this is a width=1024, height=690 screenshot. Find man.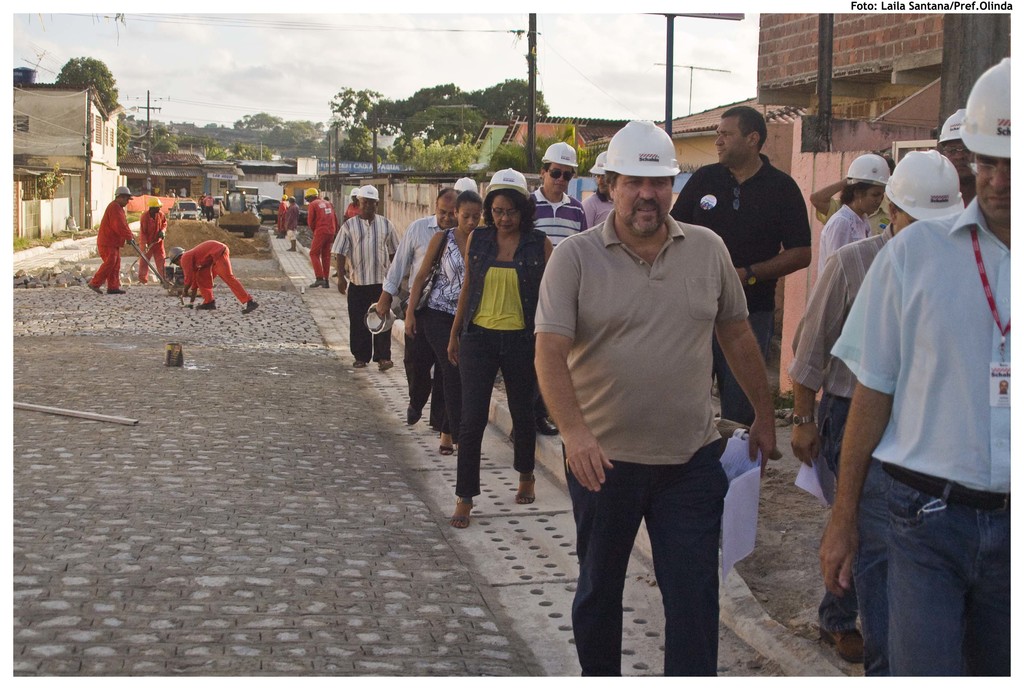
Bounding box: pyautogui.locateOnScreen(937, 108, 977, 207).
